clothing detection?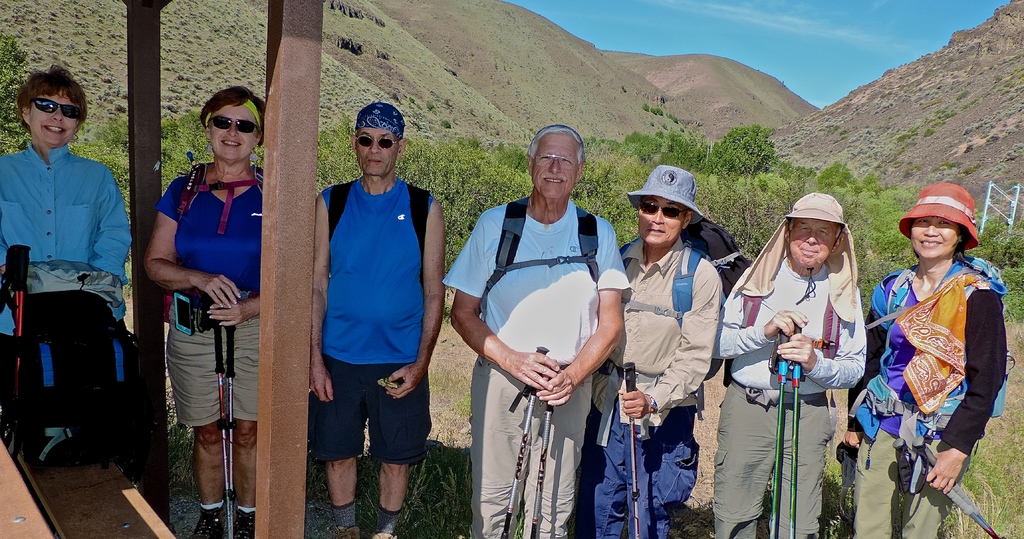
pyautogui.locateOnScreen(156, 157, 269, 430)
